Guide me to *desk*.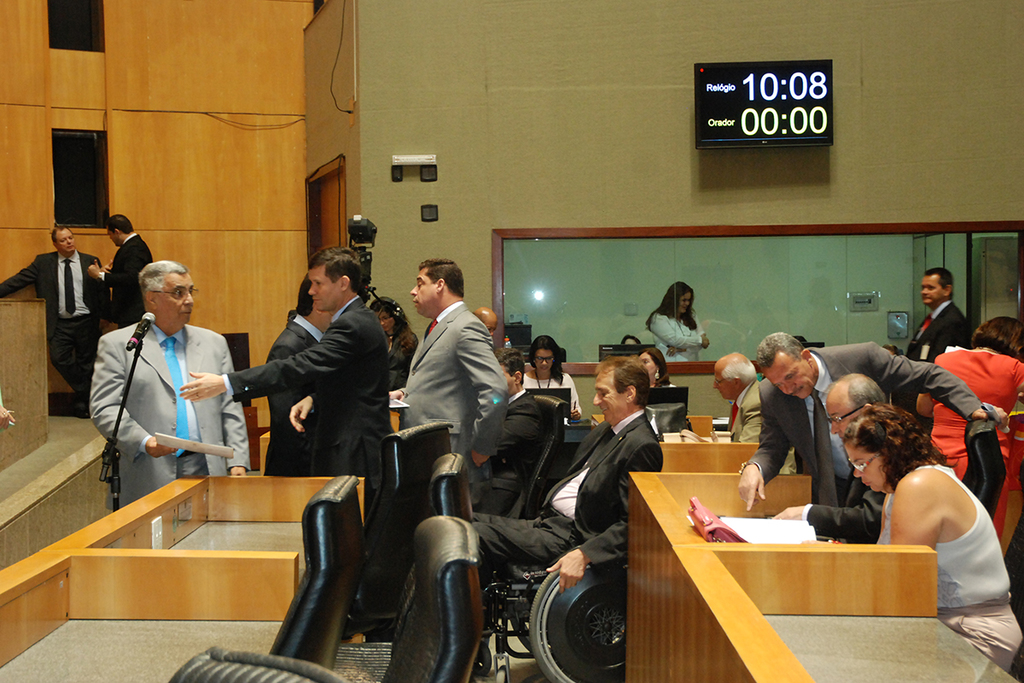
Guidance: bbox=(0, 475, 364, 682).
